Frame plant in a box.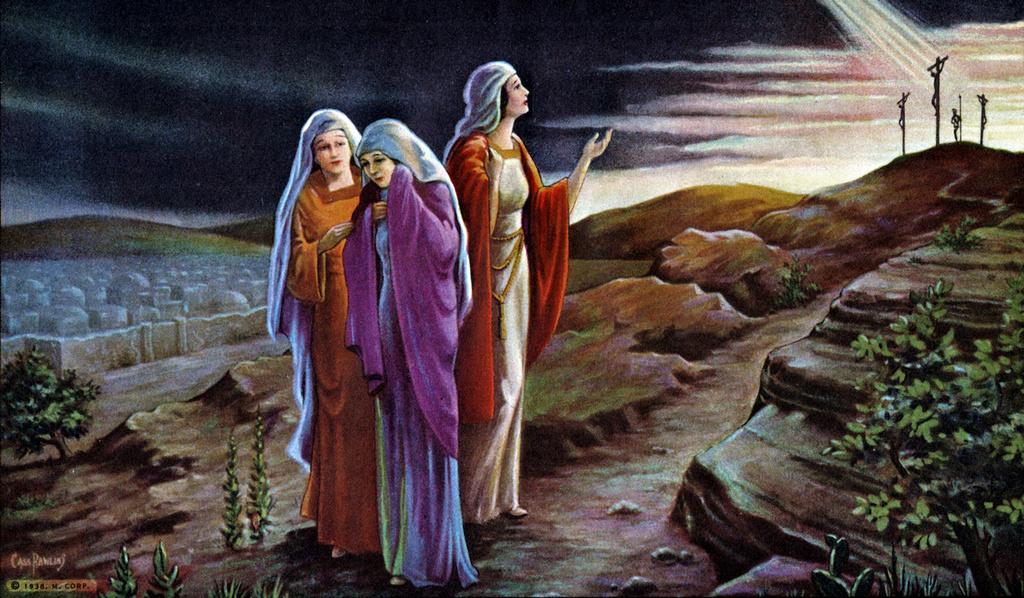
bbox(209, 579, 244, 597).
